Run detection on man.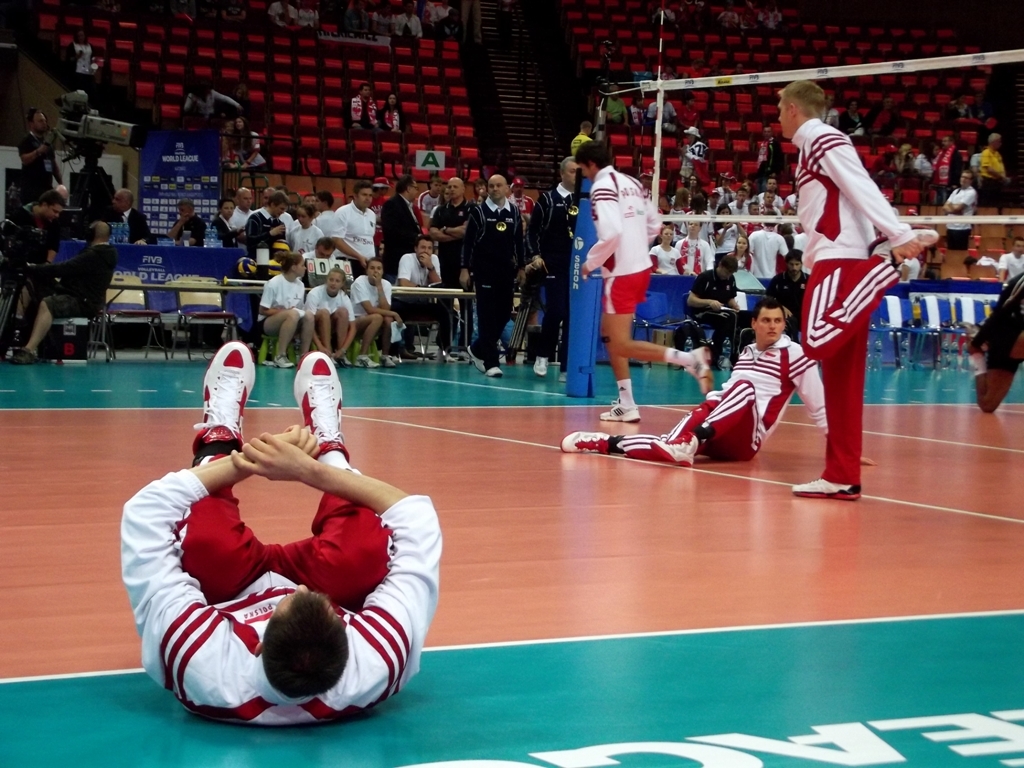
Result: select_region(785, 78, 916, 511).
